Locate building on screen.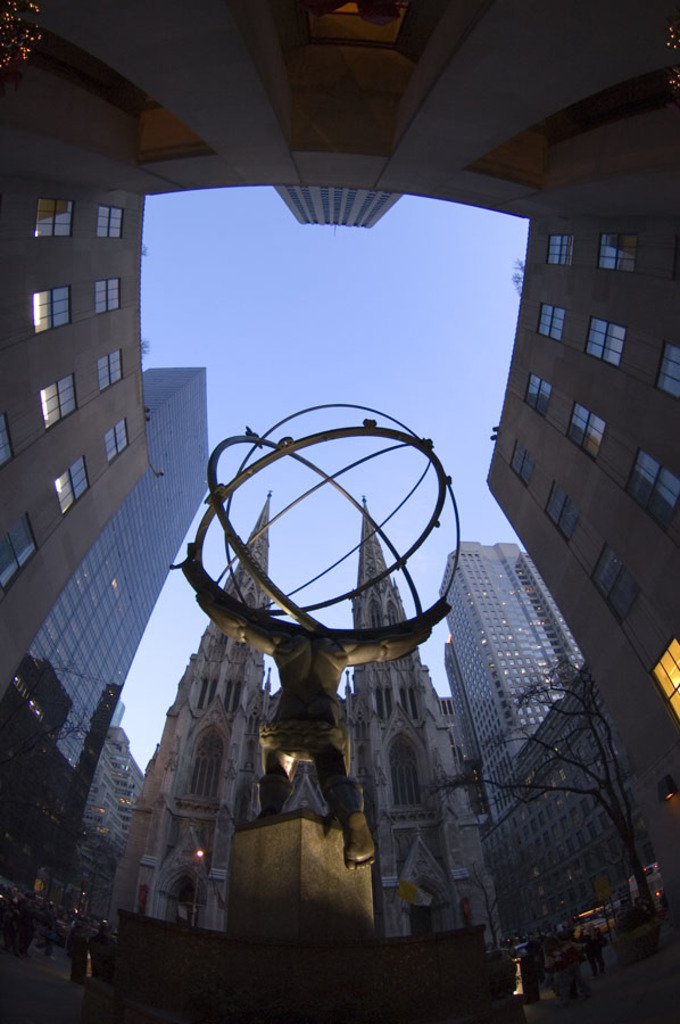
On screen at [left=0, top=189, right=147, bottom=691].
